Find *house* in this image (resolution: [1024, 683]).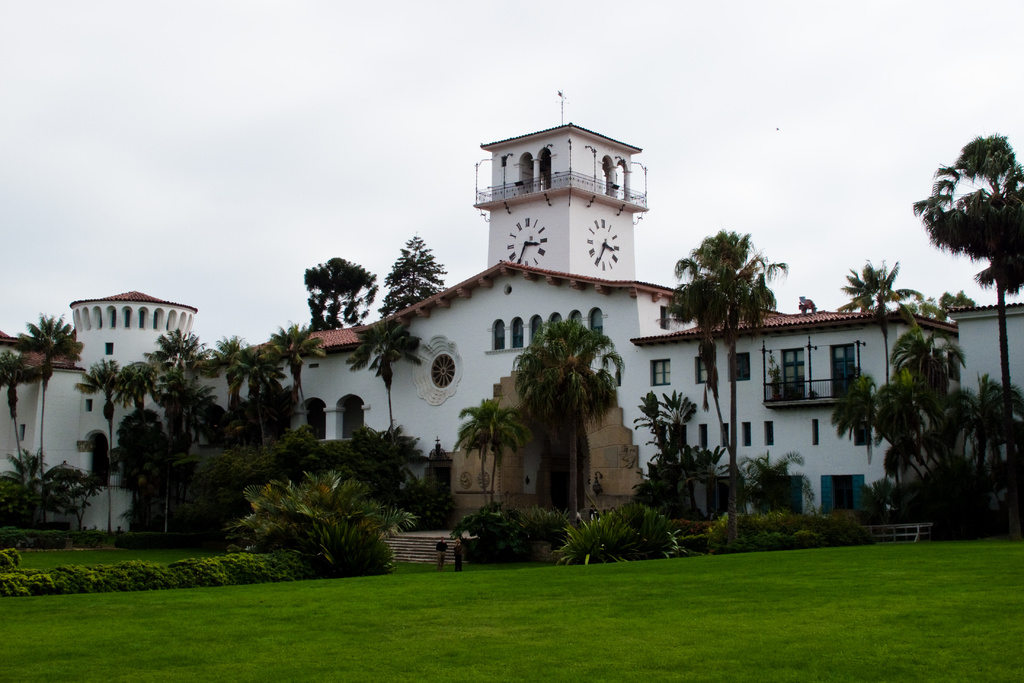
{"left": 0, "top": 115, "right": 1023, "bottom": 542}.
